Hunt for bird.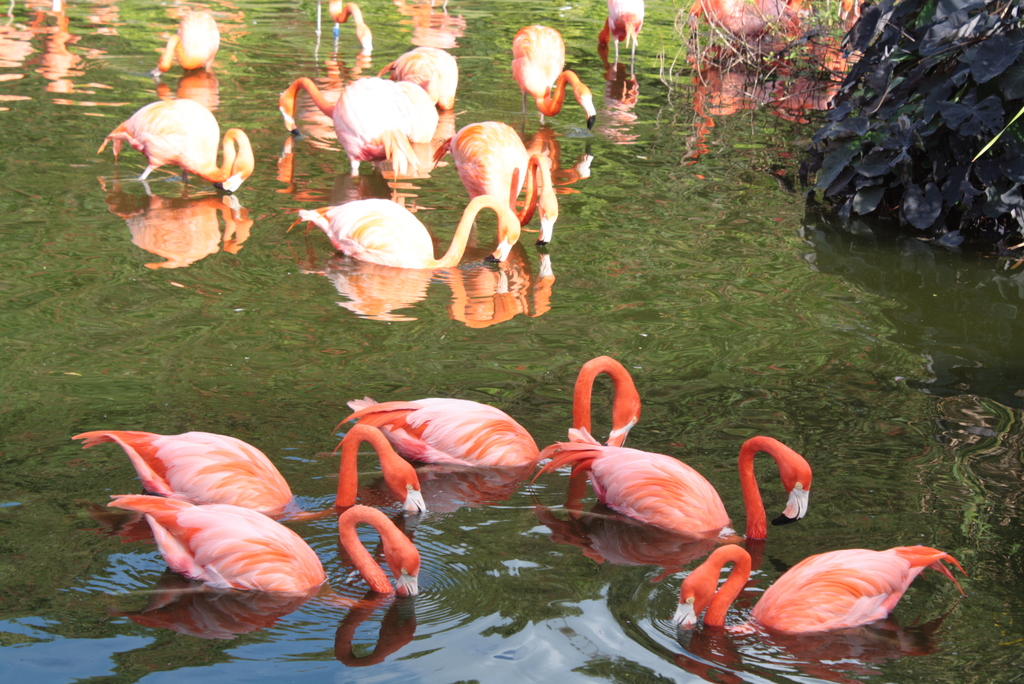
Hunted down at pyautogui.locateOnScreen(376, 47, 462, 115).
